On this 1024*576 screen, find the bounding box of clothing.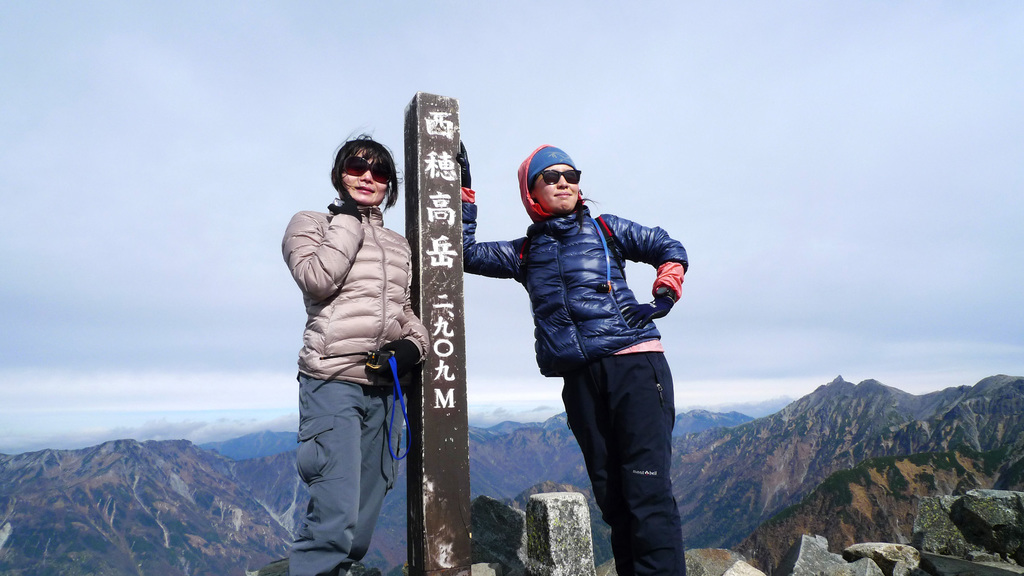
Bounding box: [left=275, top=177, right=420, bottom=545].
